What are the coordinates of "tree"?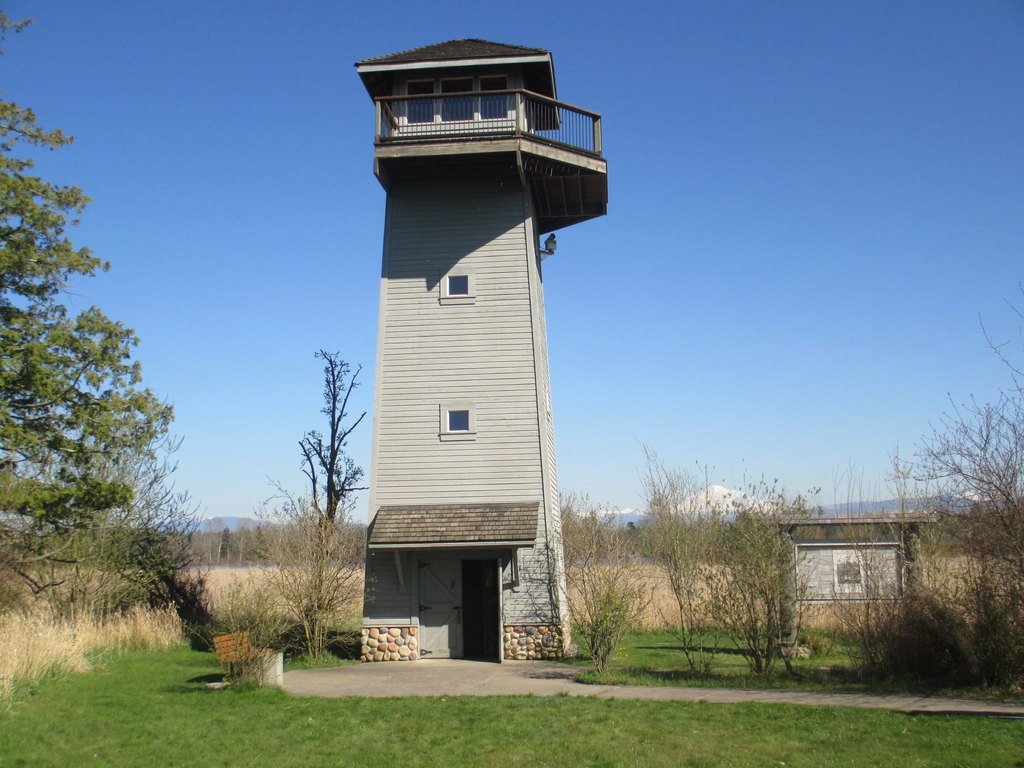
box=[294, 349, 370, 618].
